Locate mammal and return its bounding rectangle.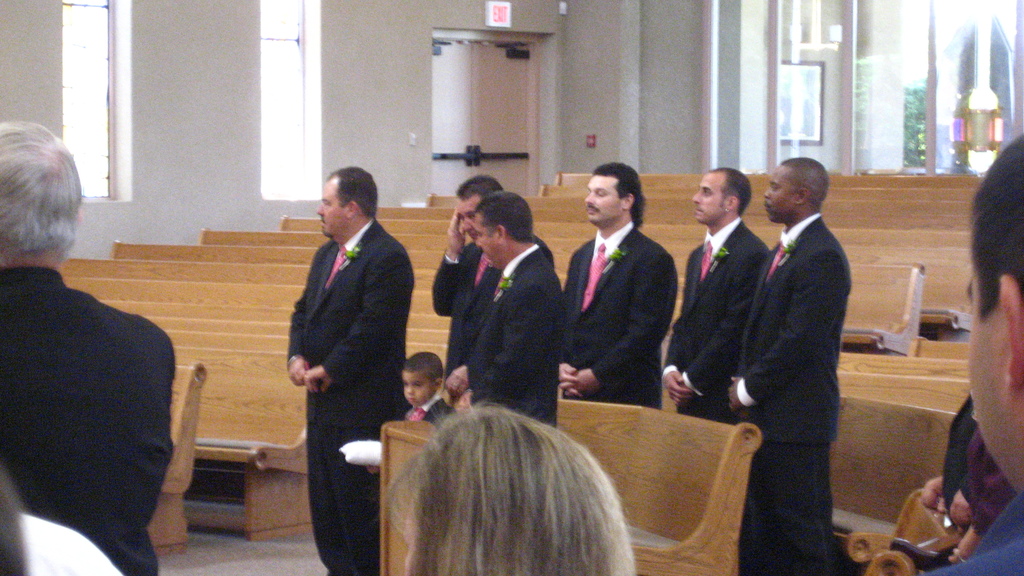
<bbox>460, 196, 559, 424</bbox>.
